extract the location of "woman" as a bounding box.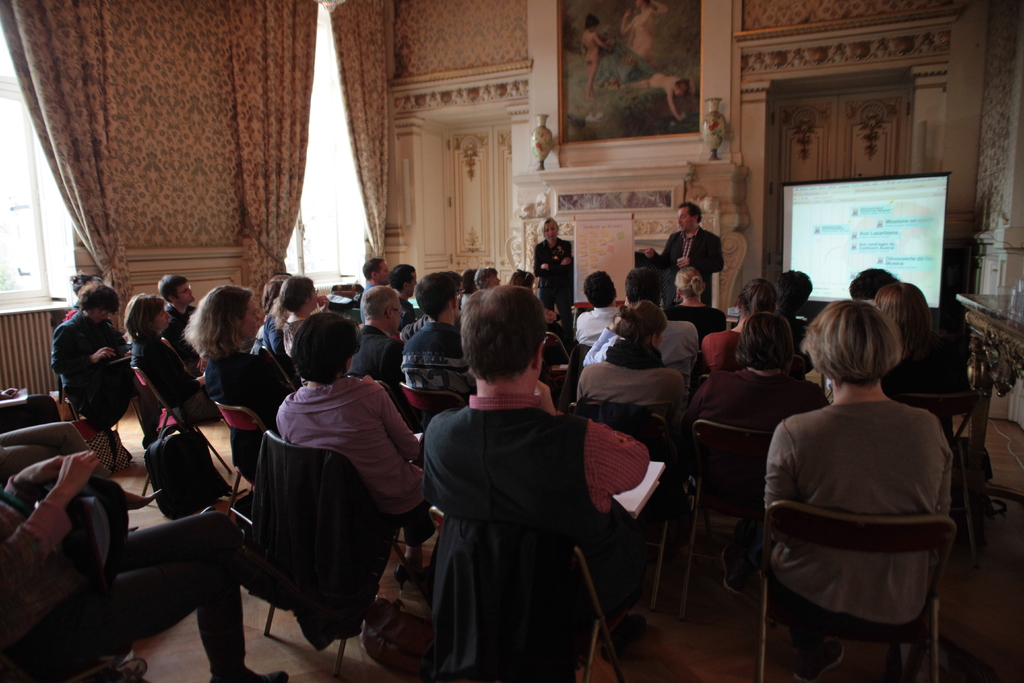
x1=870, y1=279, x2=976, y2=399.
